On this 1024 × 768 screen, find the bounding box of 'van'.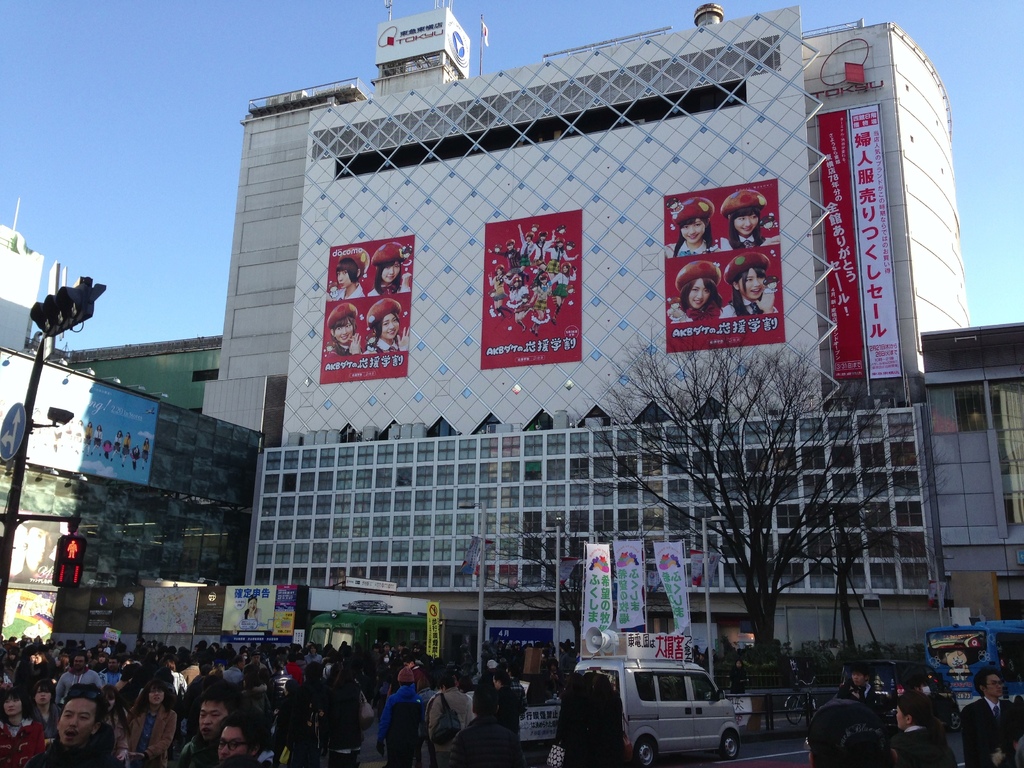
Bounding box: x1=573, y1=652, x2=742, y2=767.
